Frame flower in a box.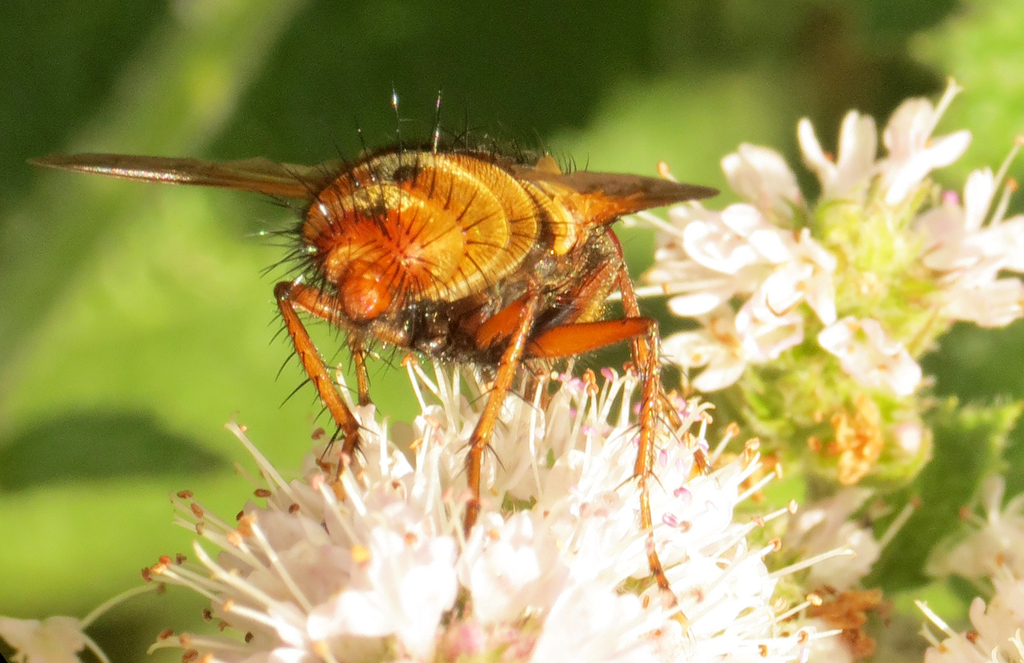
137,345,854,662.
